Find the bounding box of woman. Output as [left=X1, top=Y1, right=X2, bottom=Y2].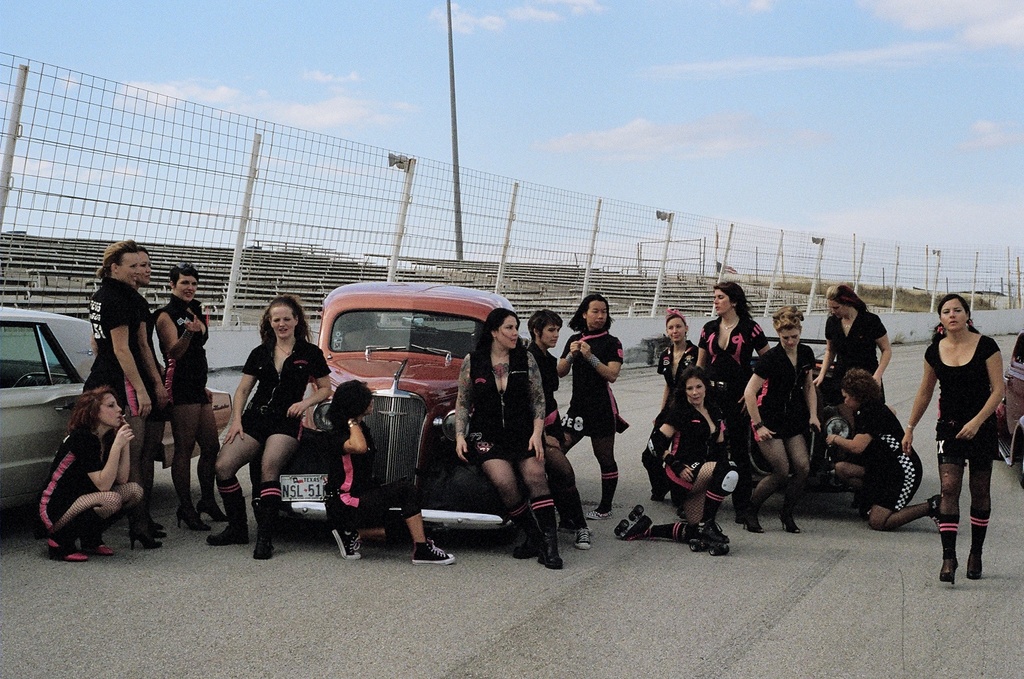
[left=613, top=365, right=736, bottom=560].
